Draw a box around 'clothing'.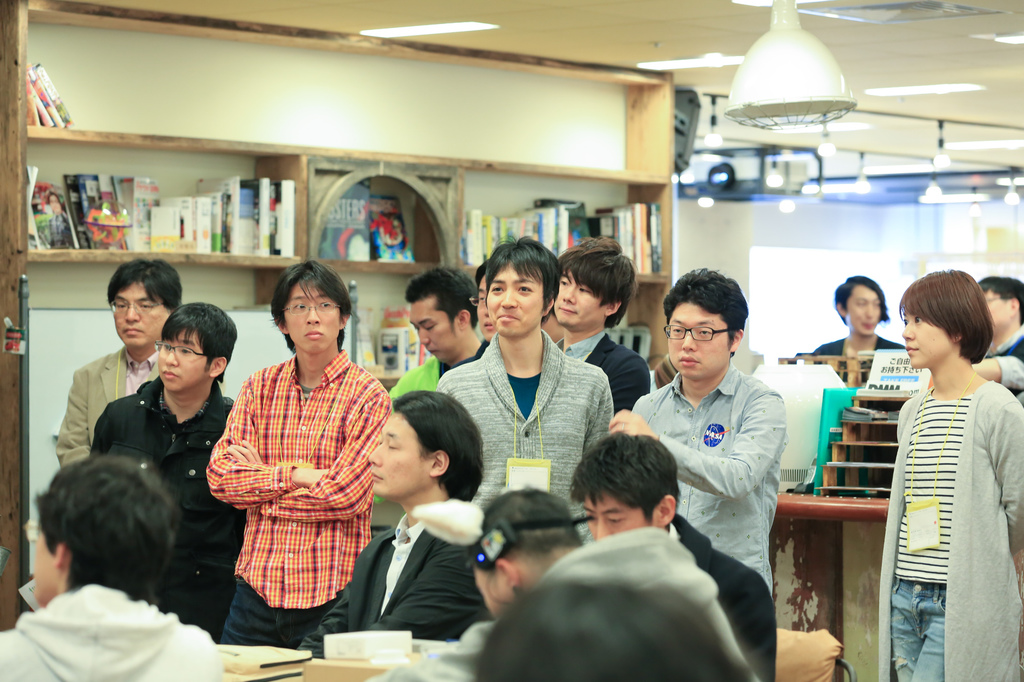
box=[877, 381, 1023, 681].
